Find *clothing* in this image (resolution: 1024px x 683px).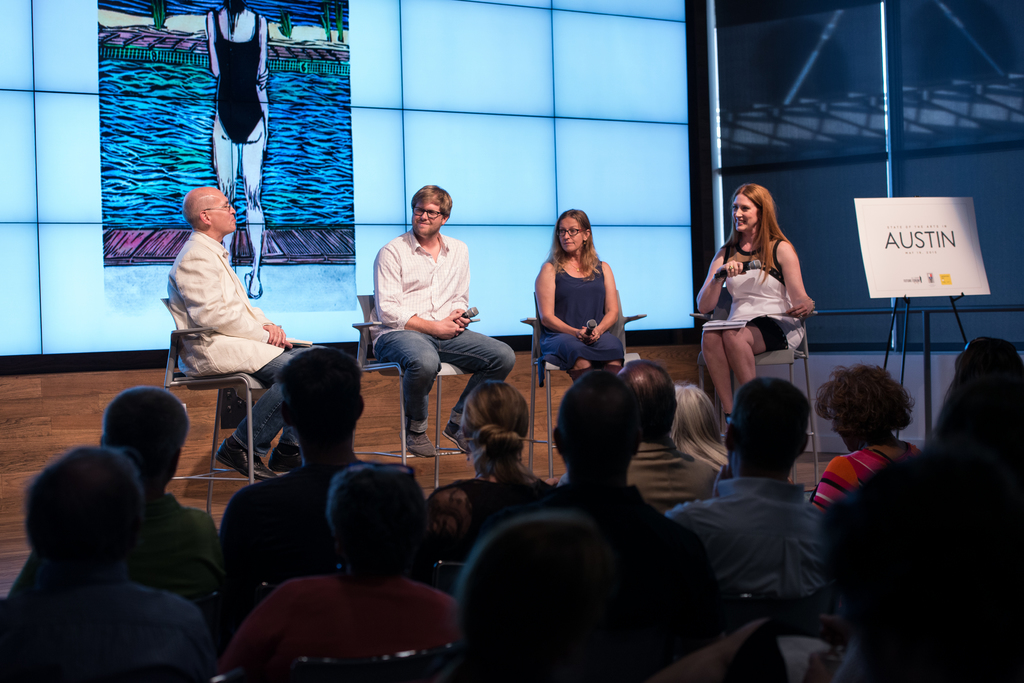
678:438:849:639.
